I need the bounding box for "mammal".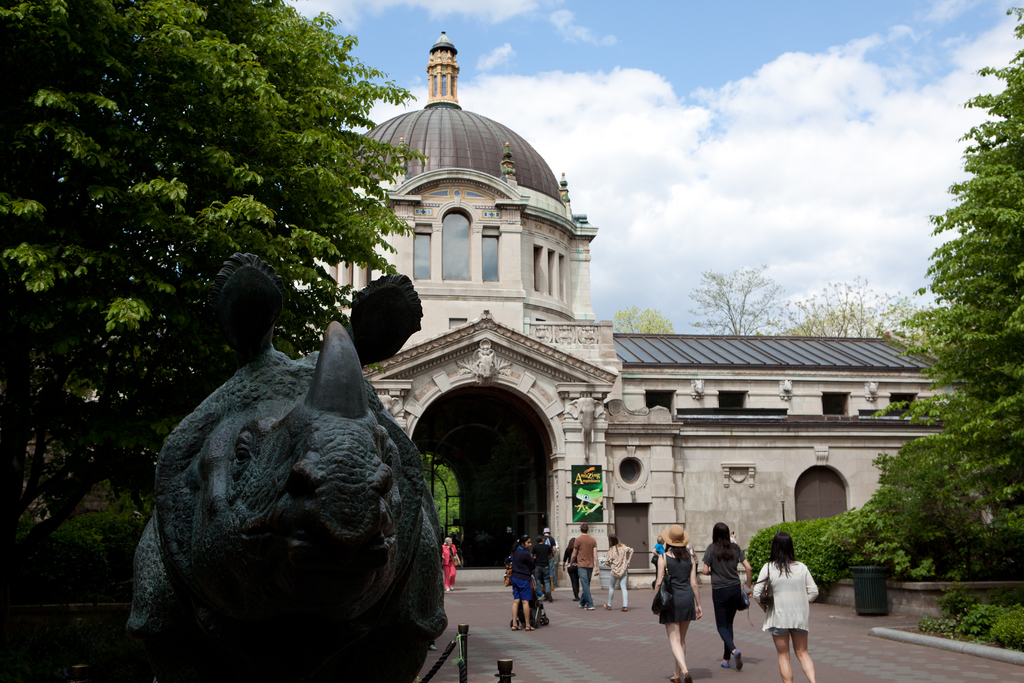
Here it is: 529/538/555/597.
